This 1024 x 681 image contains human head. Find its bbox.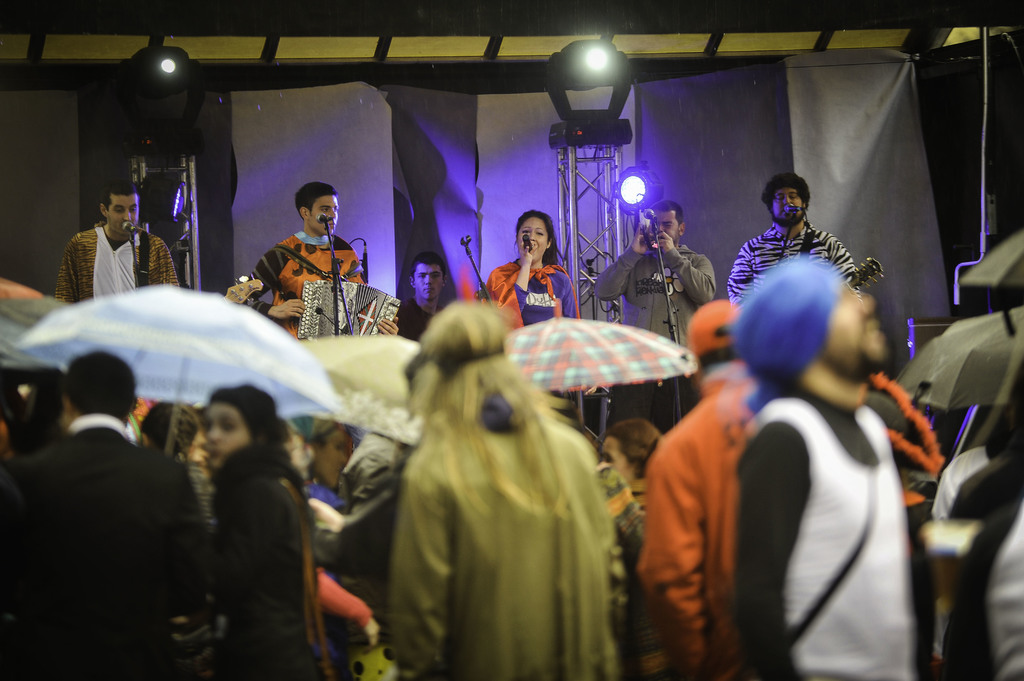
crop(143, 402, 200, 458).
